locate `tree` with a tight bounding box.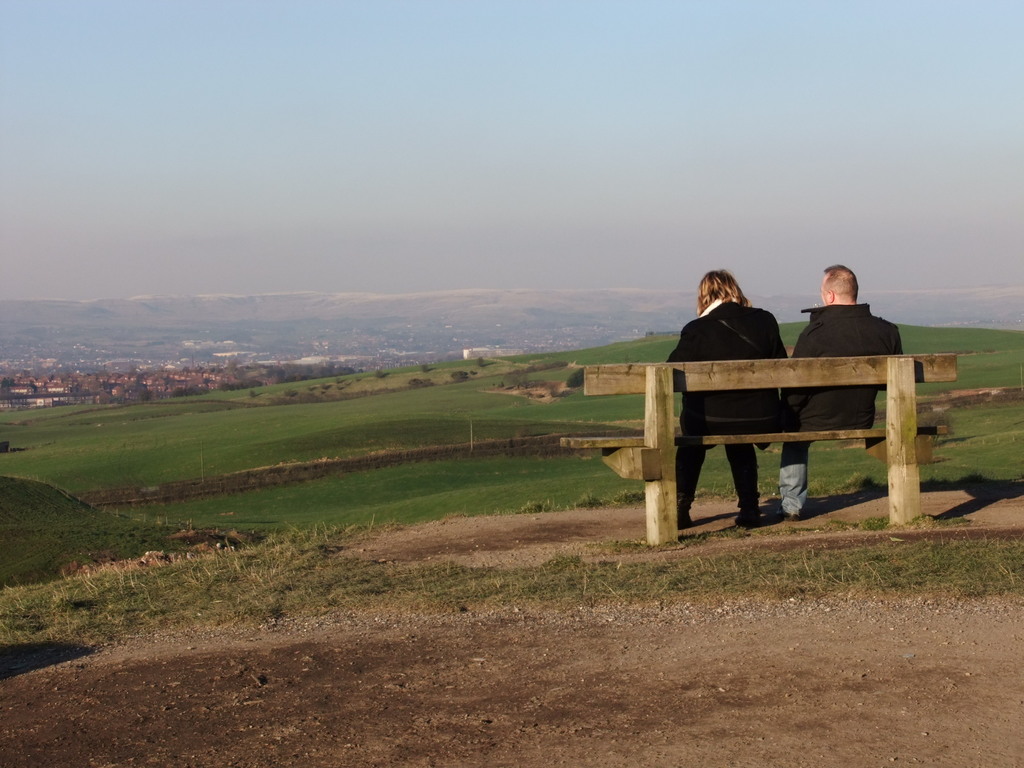
[left=420, top=360, right=438, bottom=373].
